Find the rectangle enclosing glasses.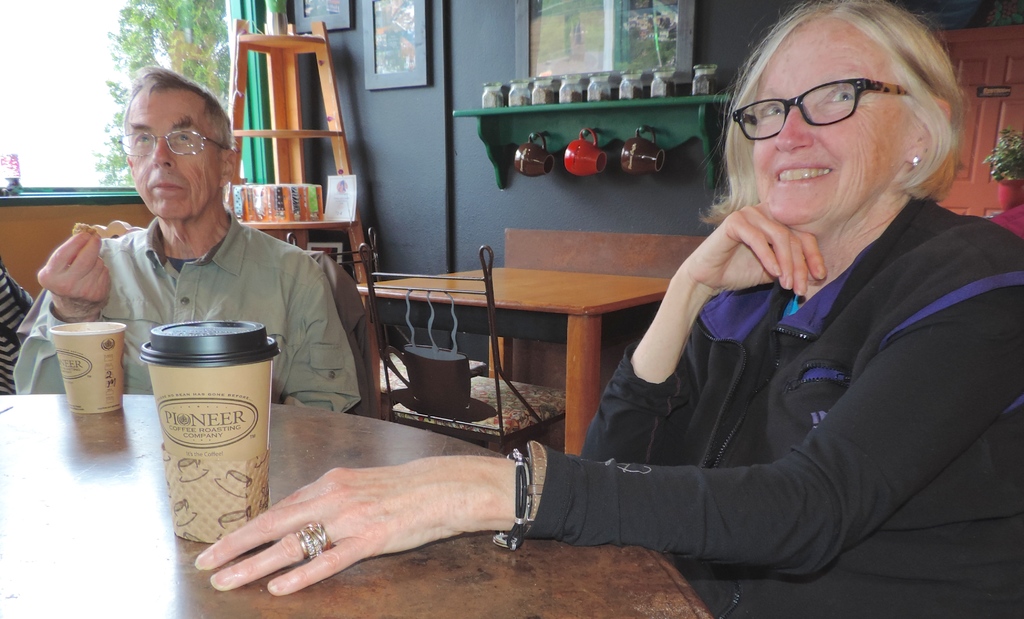
l=723, t=73, r=920, b=130.
